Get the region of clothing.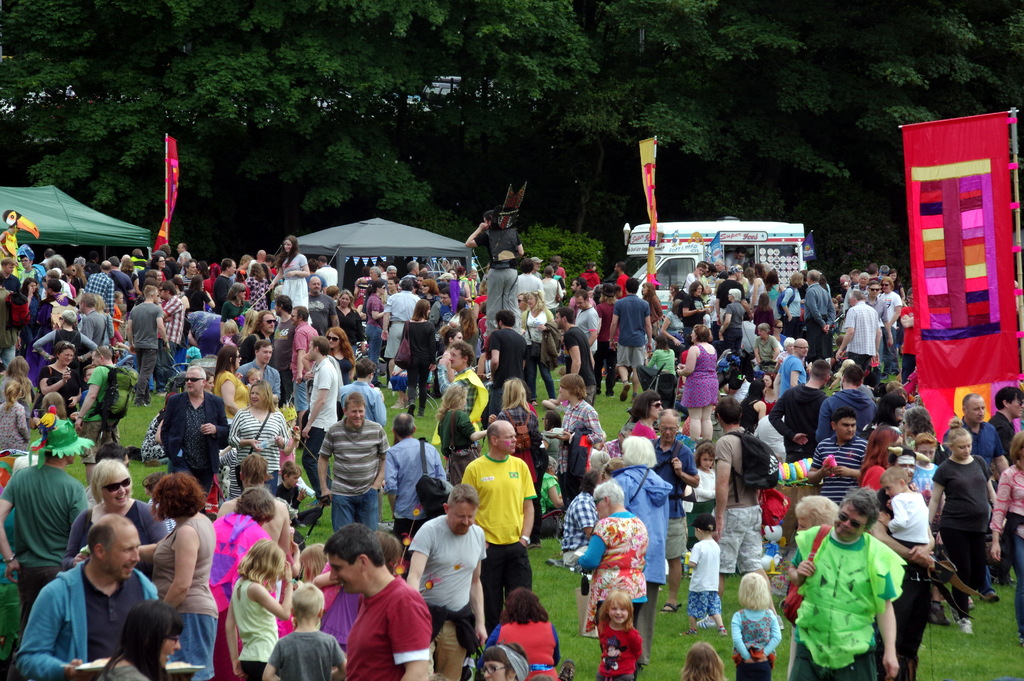
locate(344, 574, 434, 677).
